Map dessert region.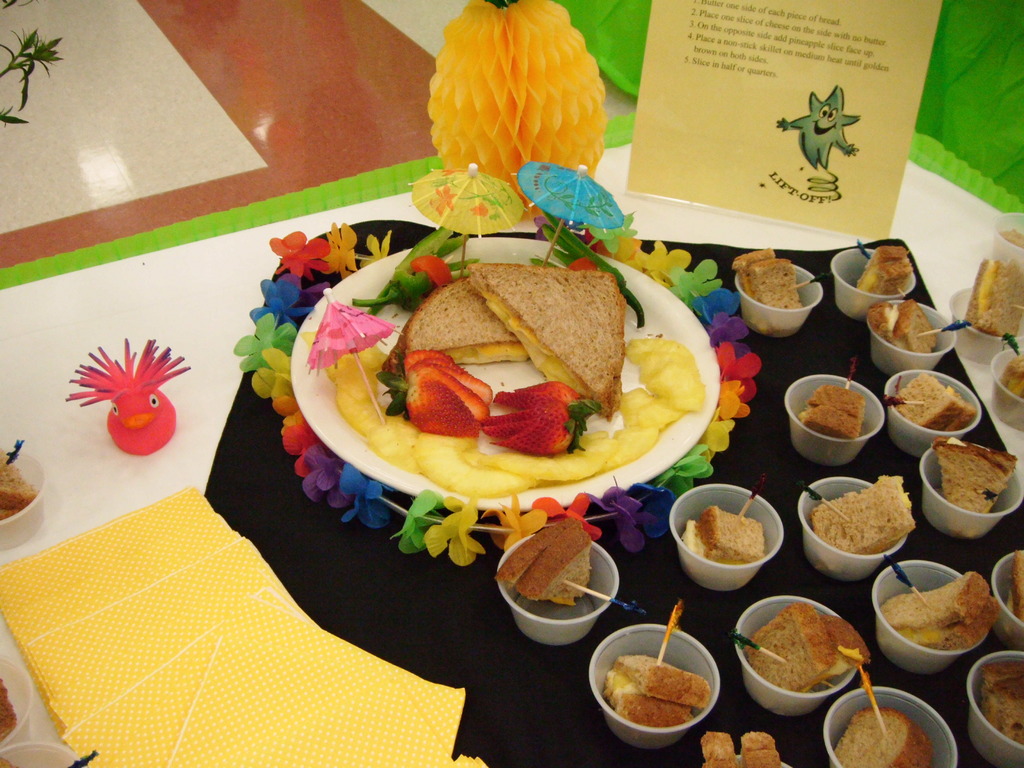
Mapped to [878, 572, 997, 648].
